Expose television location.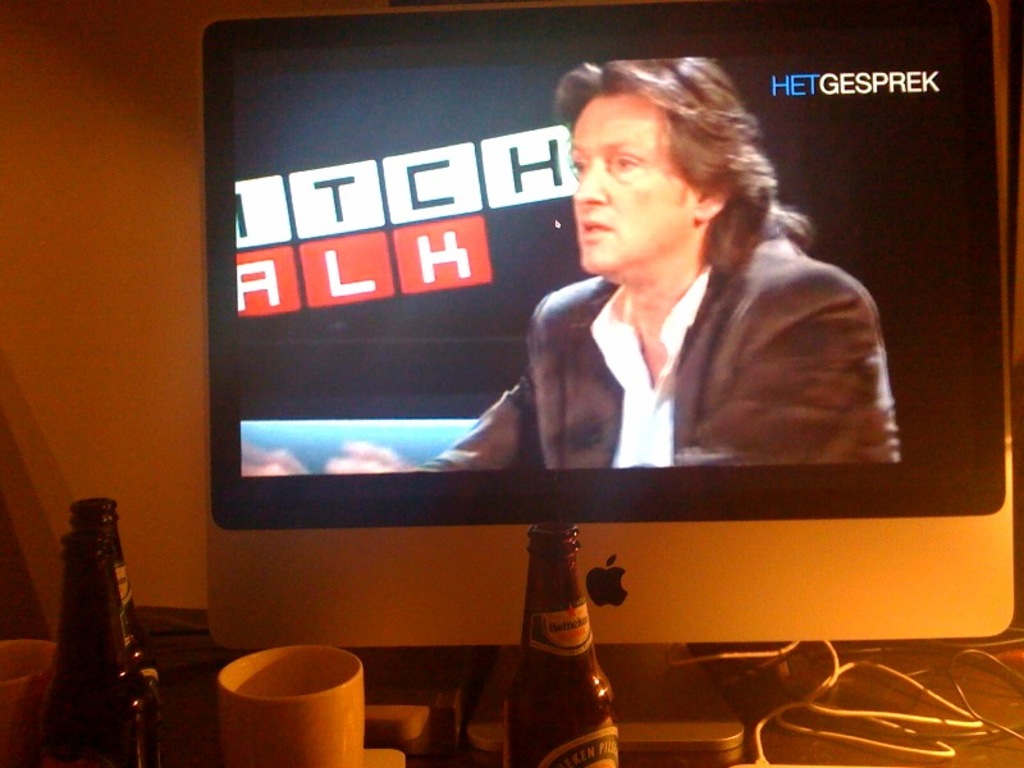
Exposed at 207 0 1014 648.
